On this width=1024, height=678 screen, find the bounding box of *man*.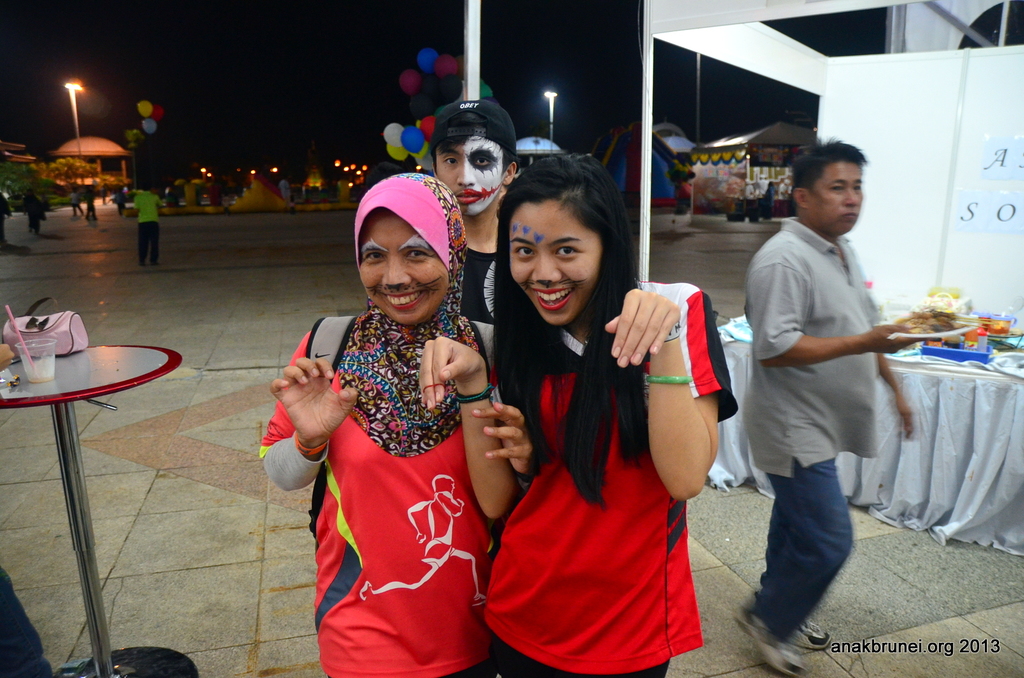
Bounding box: select_region(426, 102, 518, 329).
